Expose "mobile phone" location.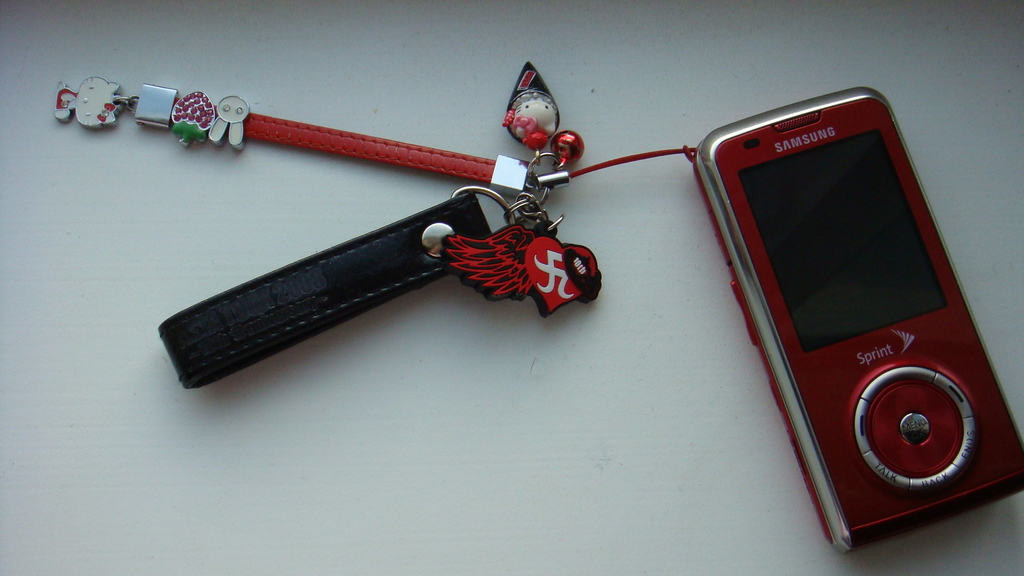
Exposed at region(694, 86, 1018, 554).
